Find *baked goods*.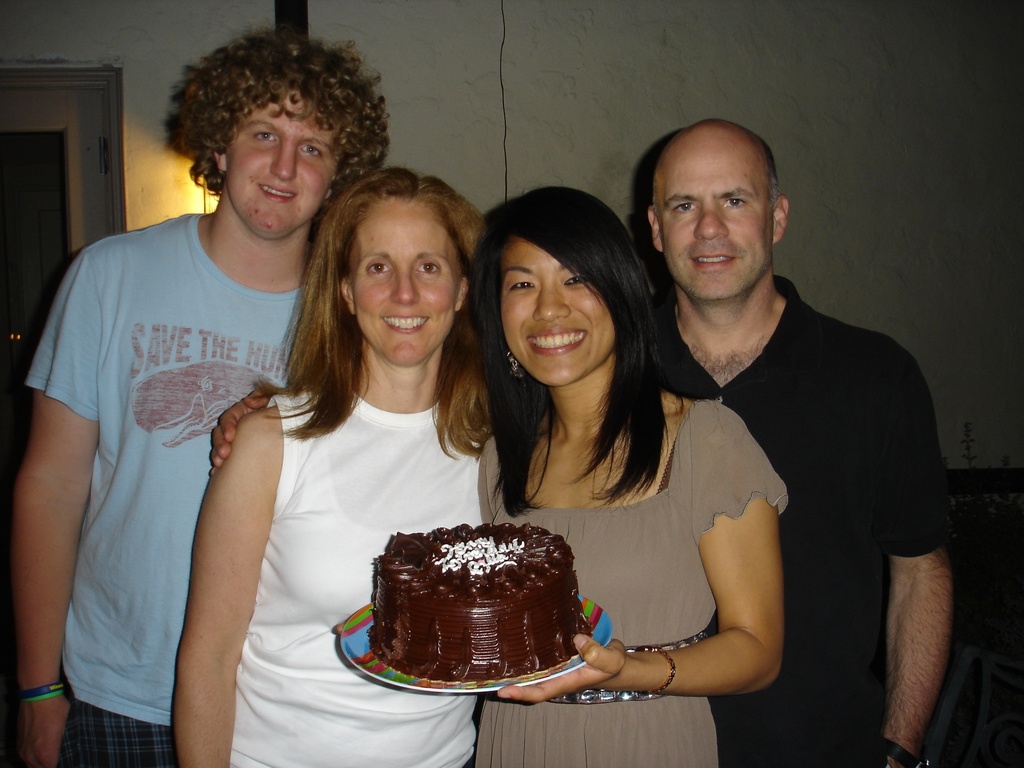
349, 548, 600, 691.
